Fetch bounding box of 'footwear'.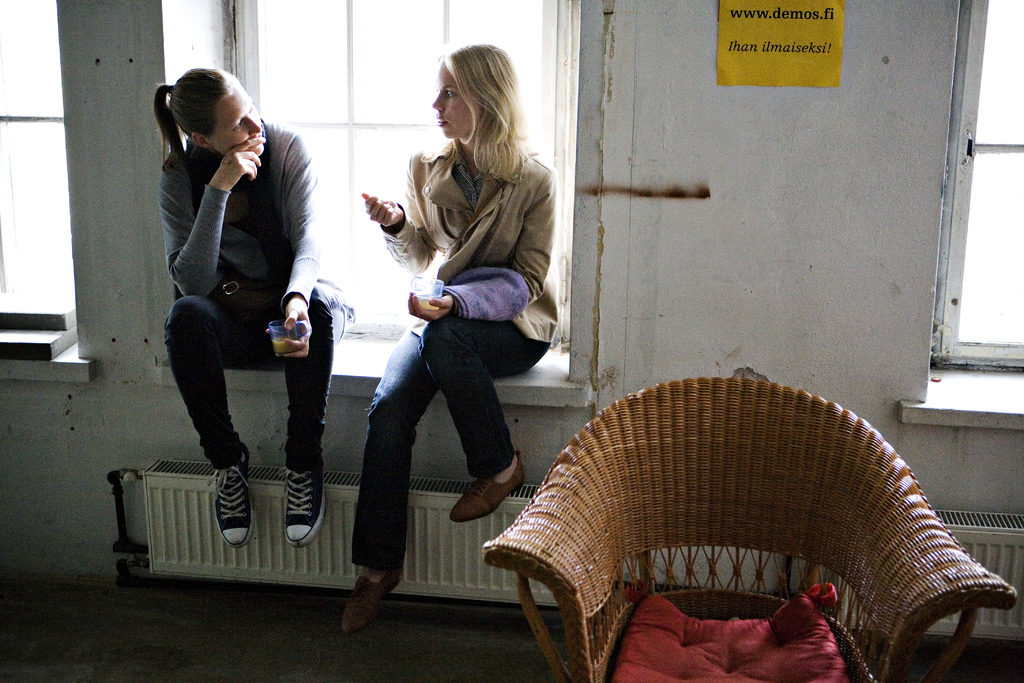
Bbox: pyautogui.locateOnScreen(283, 458, 323, 549).
